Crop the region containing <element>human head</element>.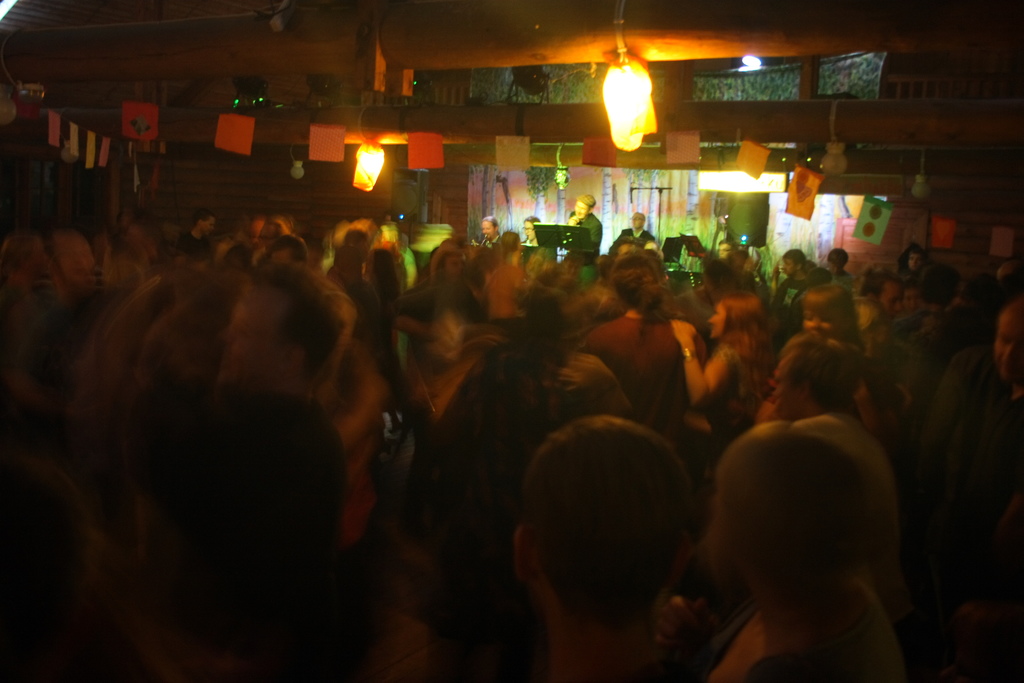
Crop region: <bbox>709, 293, 764, 340</bbox>.
